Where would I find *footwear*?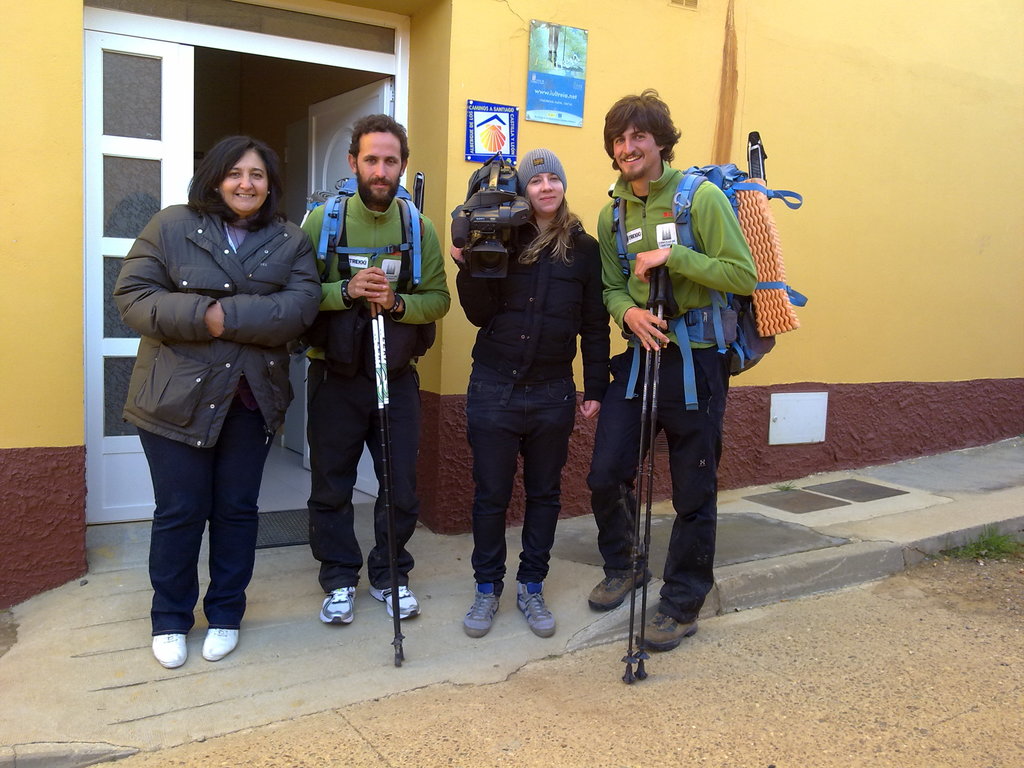
At (x1=145, y1=628, x2=191, y2=671).
